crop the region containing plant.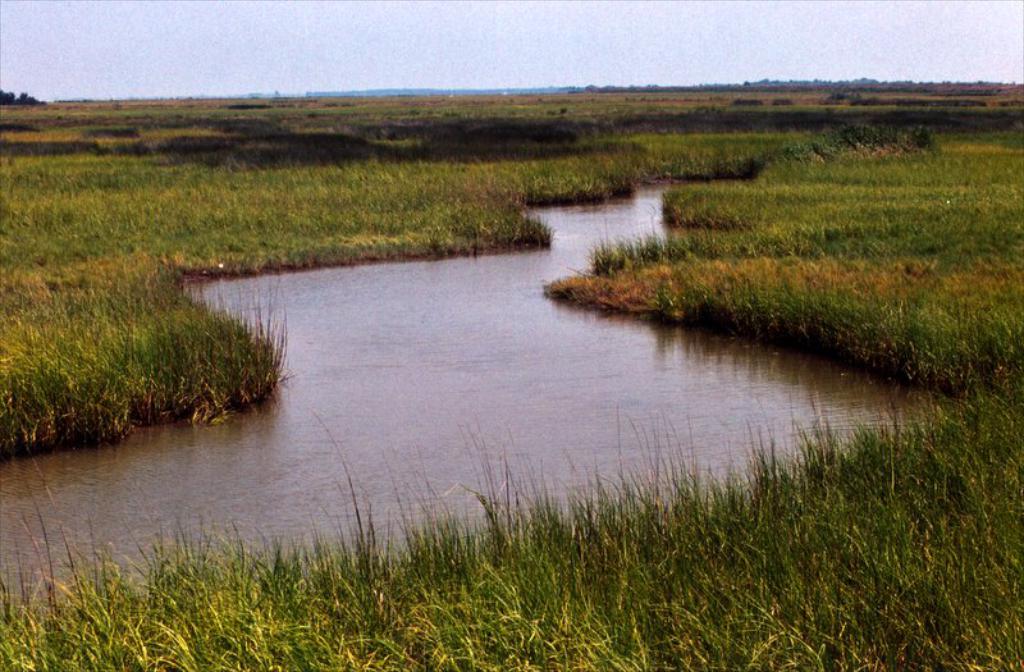
Crop region: pyautogui.locateOnScreen(785, 133, 840, 163).
